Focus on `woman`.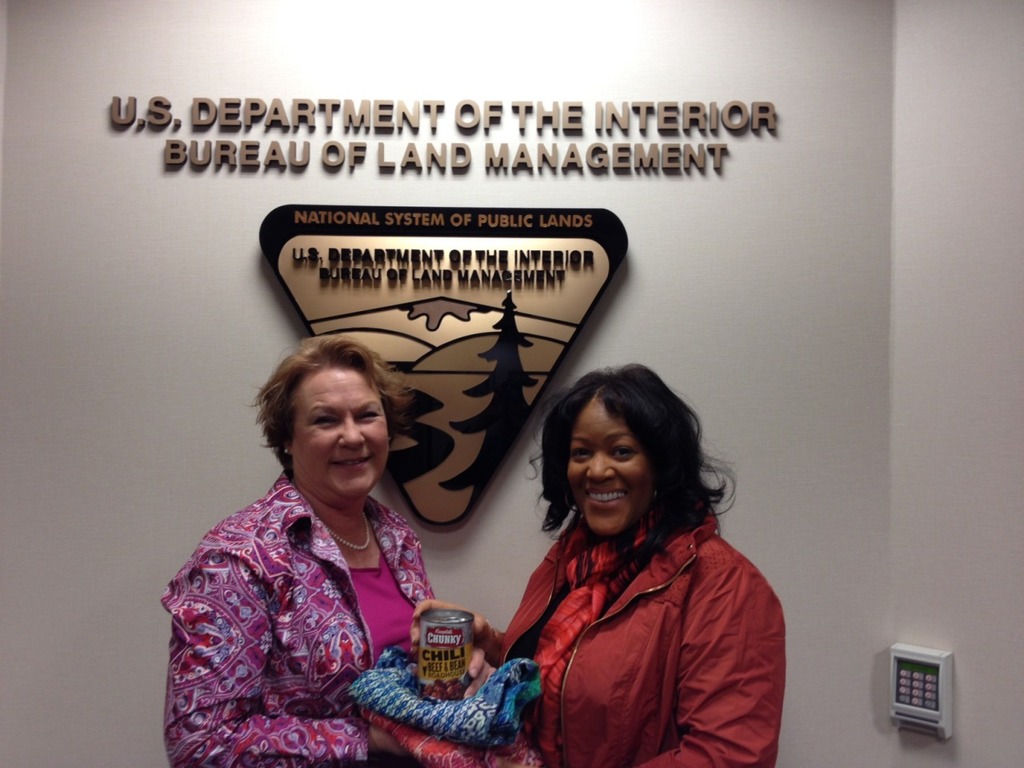
Focused at bbox=[473, 345, 781, 767].
